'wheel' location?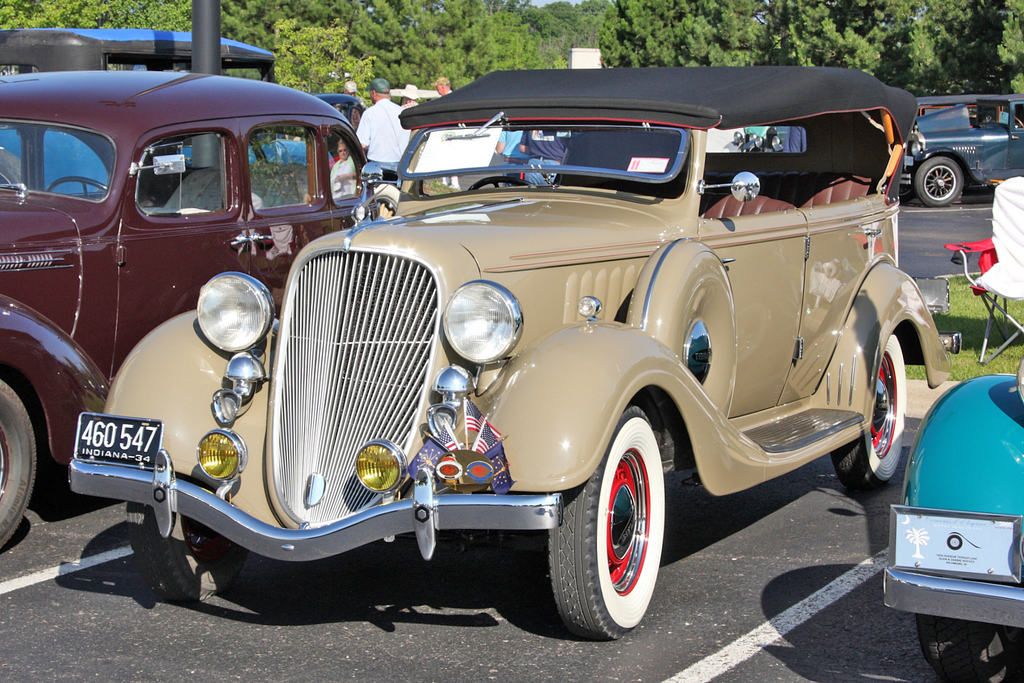
bbox(835, 333, 905, 490)
